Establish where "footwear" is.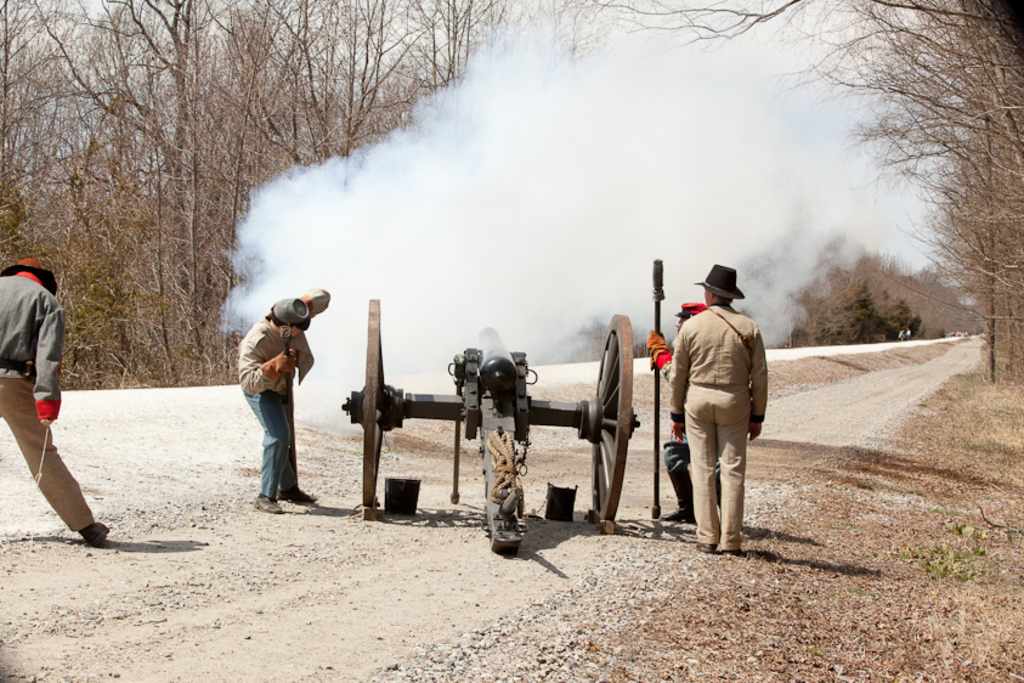
Established at crop(723, 548, 743, 557).
